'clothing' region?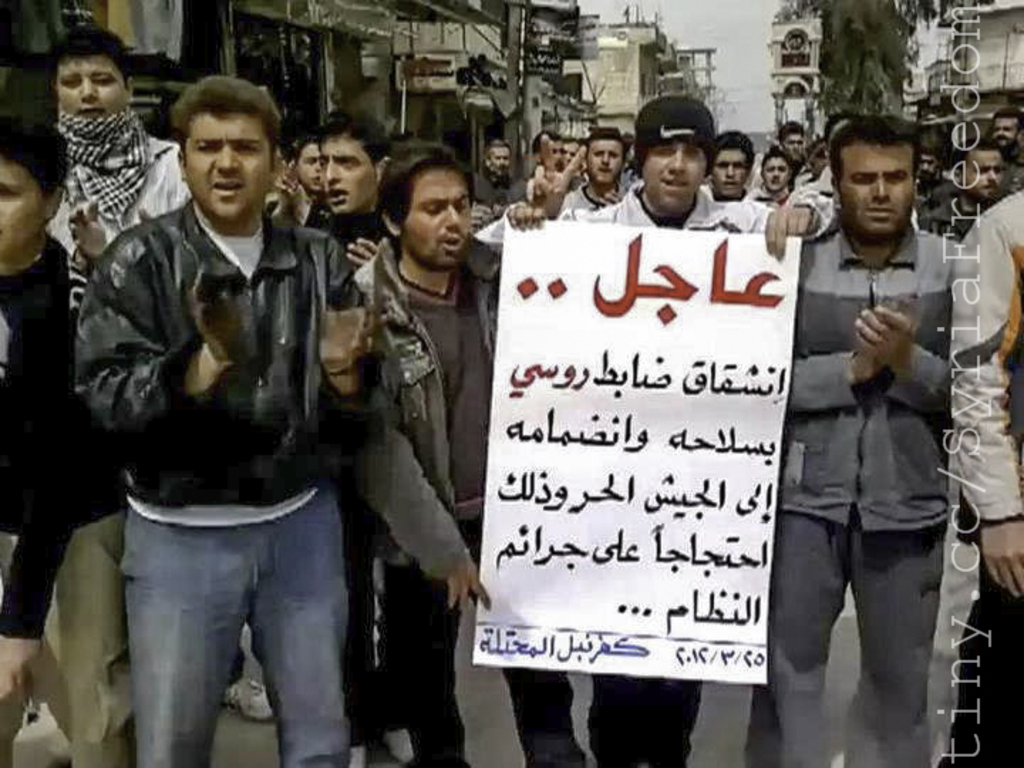
pyautogui.locateOnScreen(1000, 139, 1023, 181)
